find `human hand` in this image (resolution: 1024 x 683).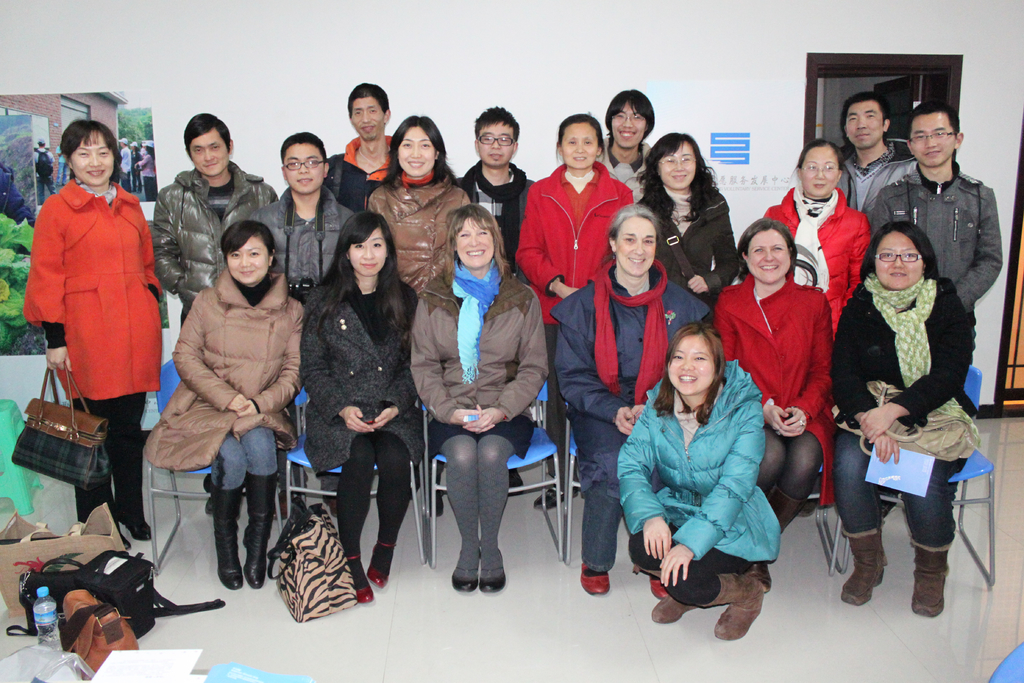
(660,541,695,586).
